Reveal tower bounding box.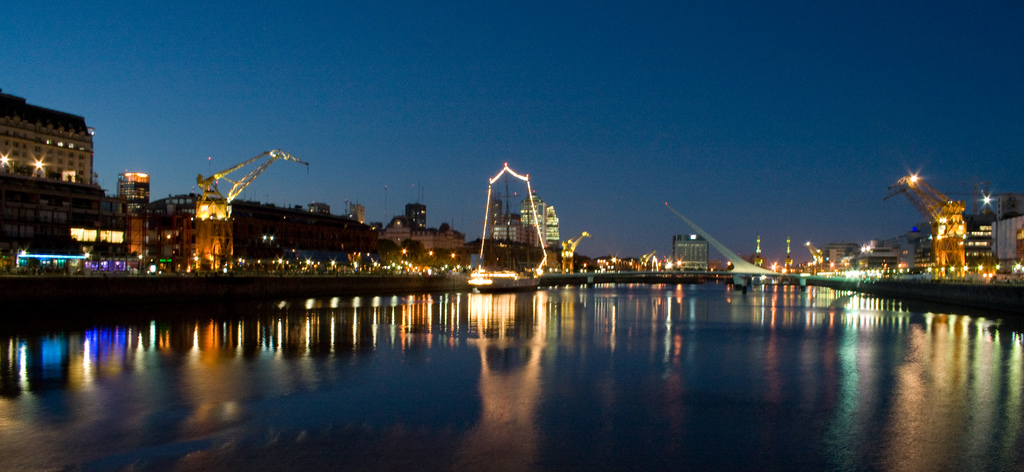
Revealed: BBox(748, 222, 774, 279).
